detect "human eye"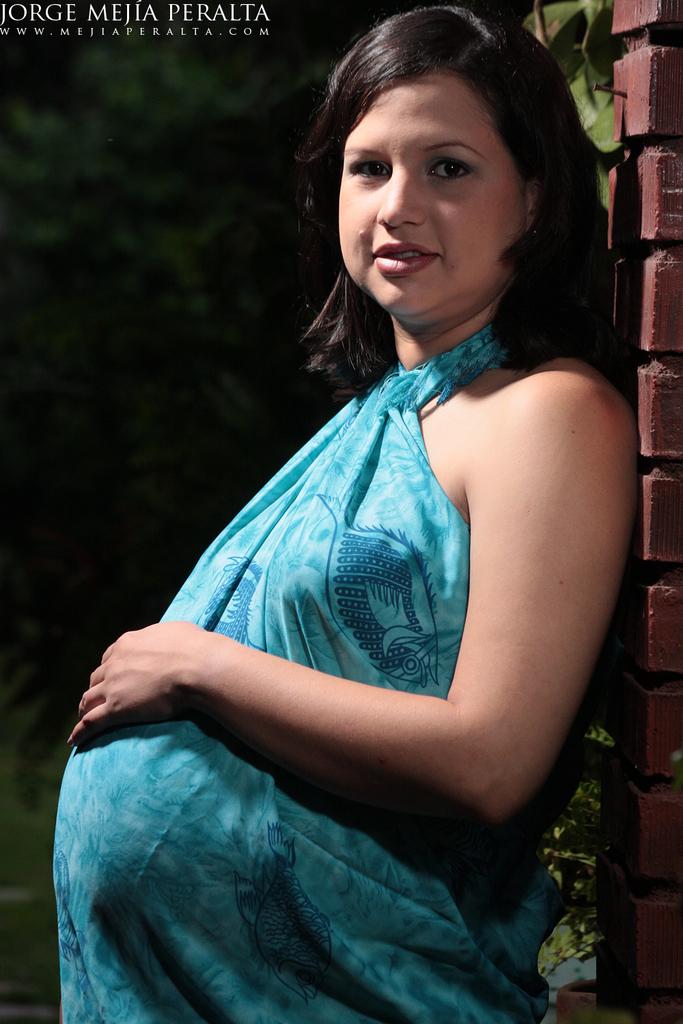
339, 152, 391, 182
